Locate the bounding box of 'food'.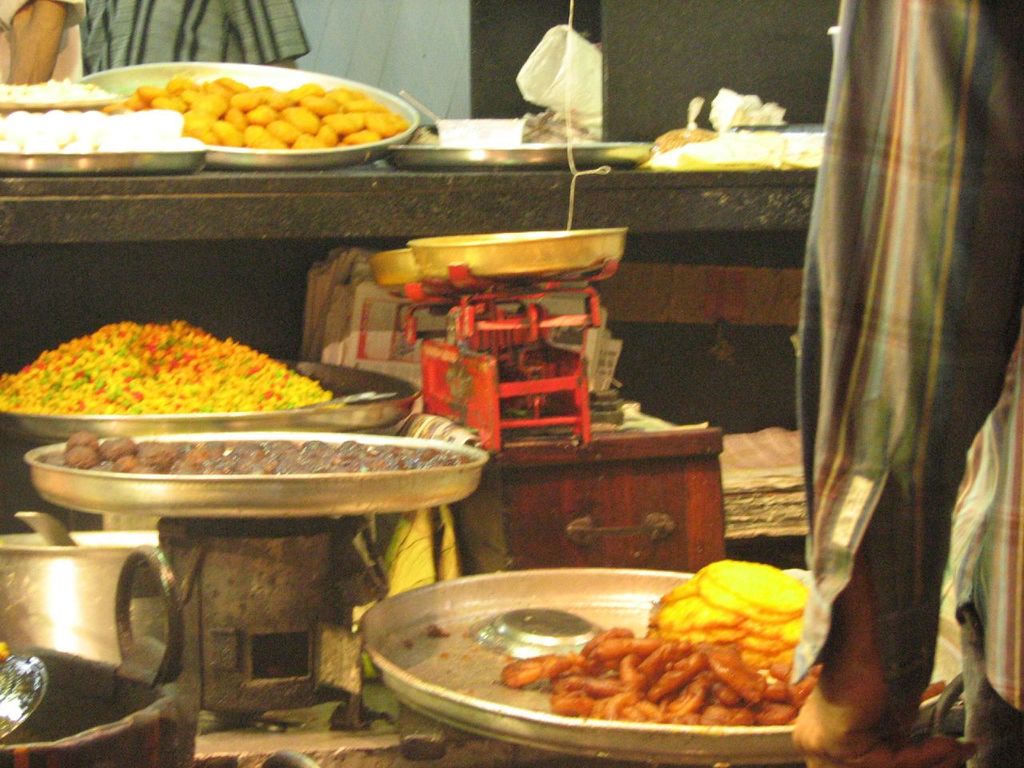
Bounding box: crop(0, 74, 121, 104).
